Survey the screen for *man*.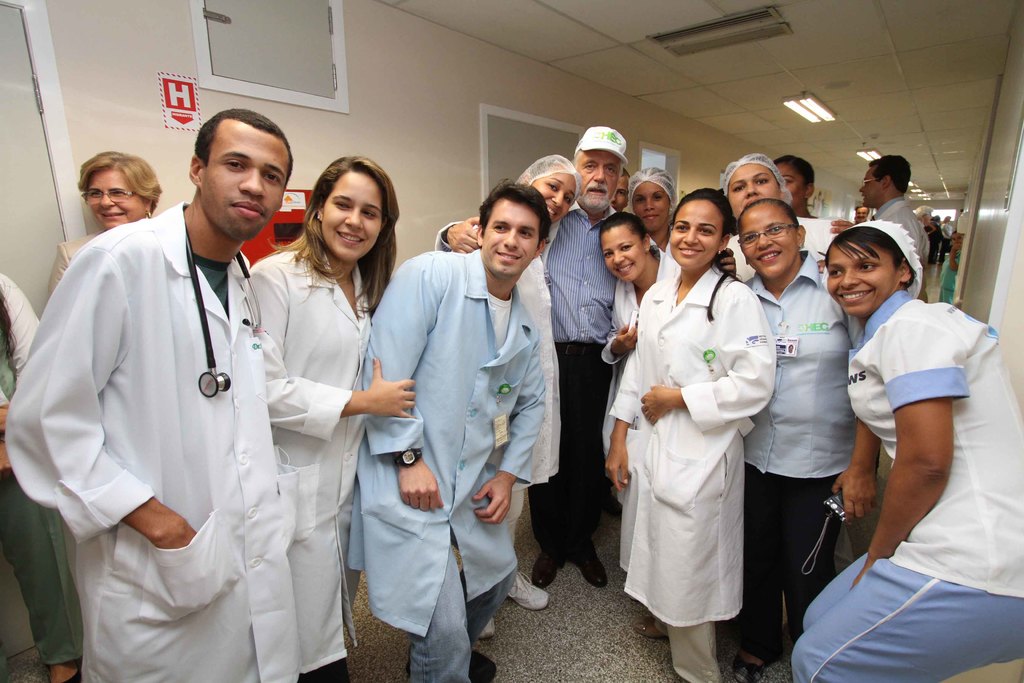
Survey found: [865, 158, 929, 482].
